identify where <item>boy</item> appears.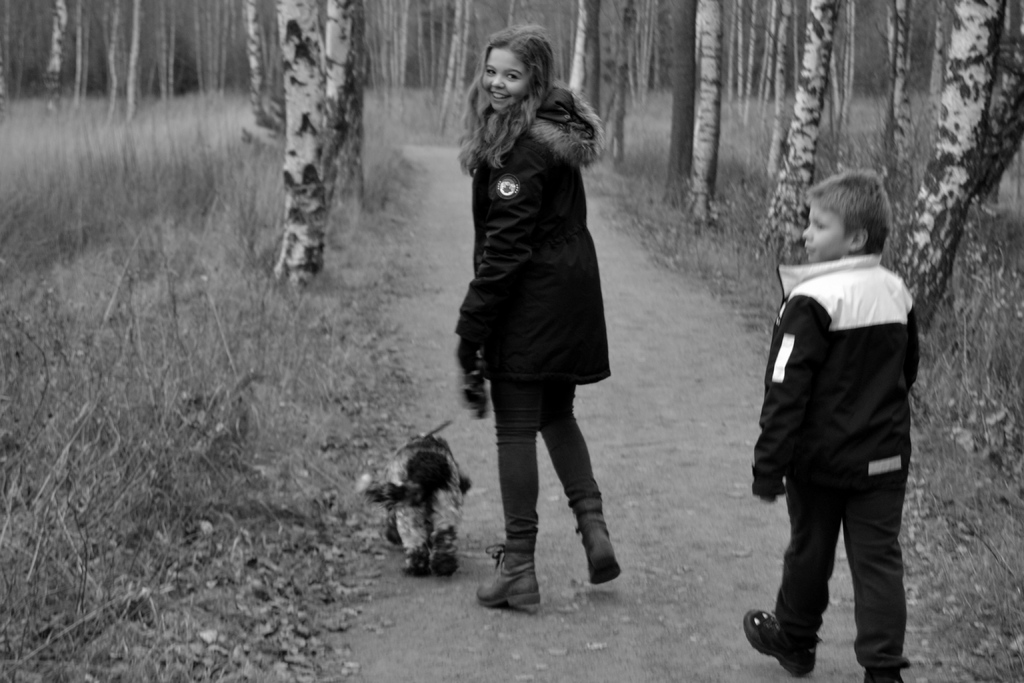
Appears at rect(739, 154, 934, 675).
